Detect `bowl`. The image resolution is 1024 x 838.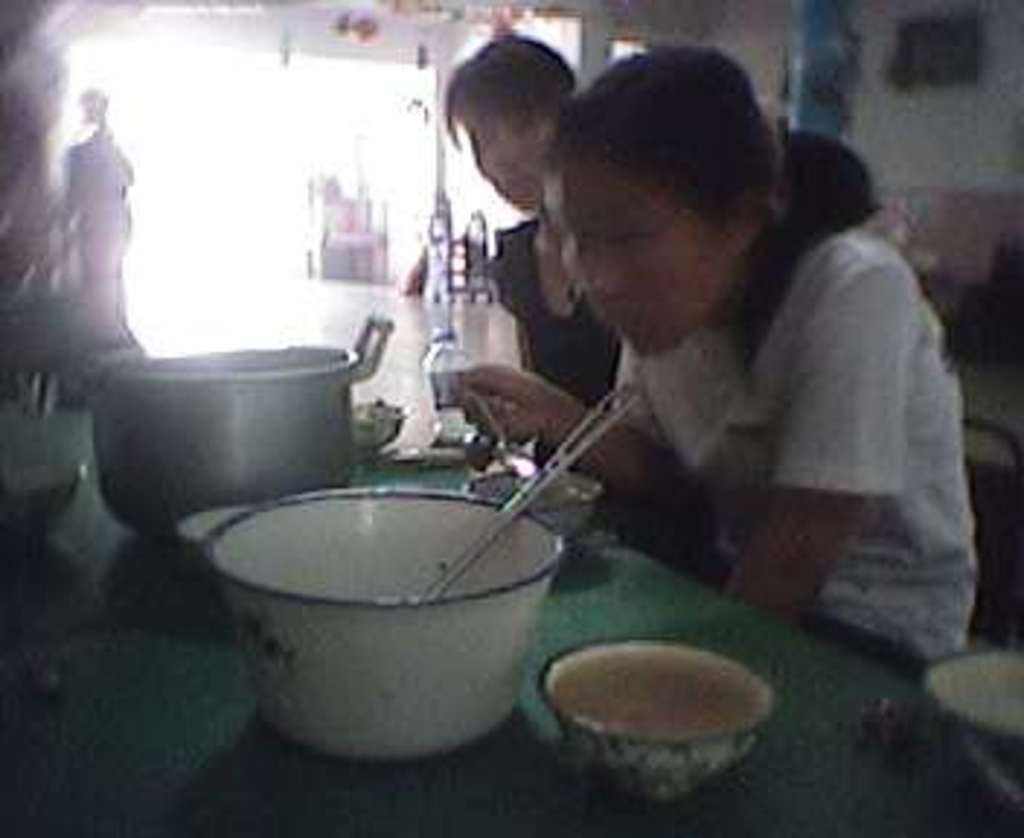
183:506:236:585.
